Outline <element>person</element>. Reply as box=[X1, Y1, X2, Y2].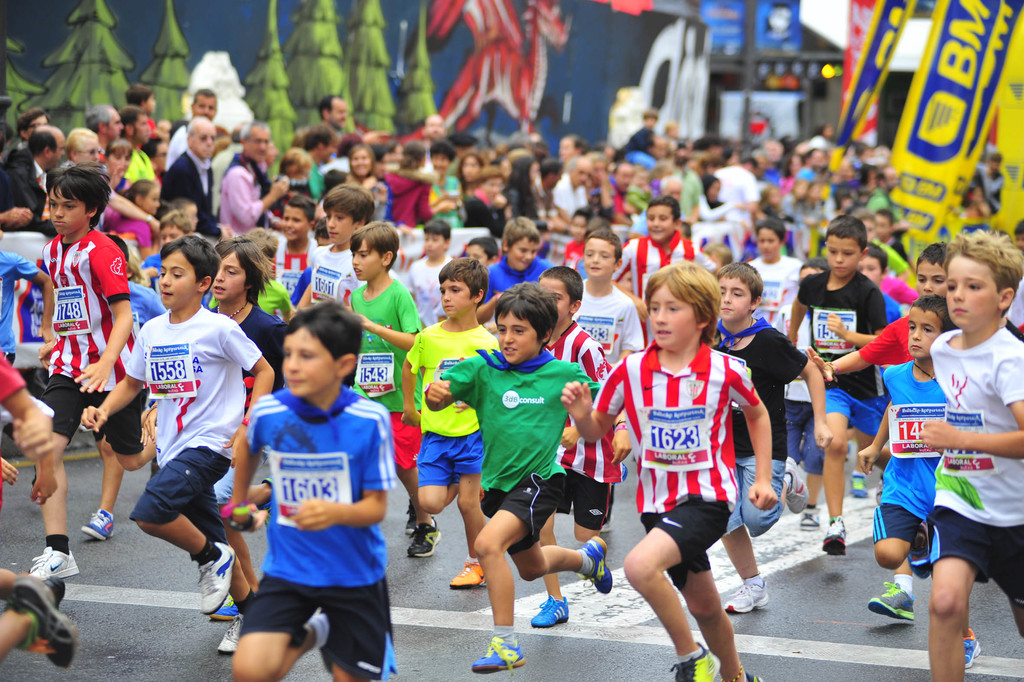
box=[958, 186, 989, 235].
